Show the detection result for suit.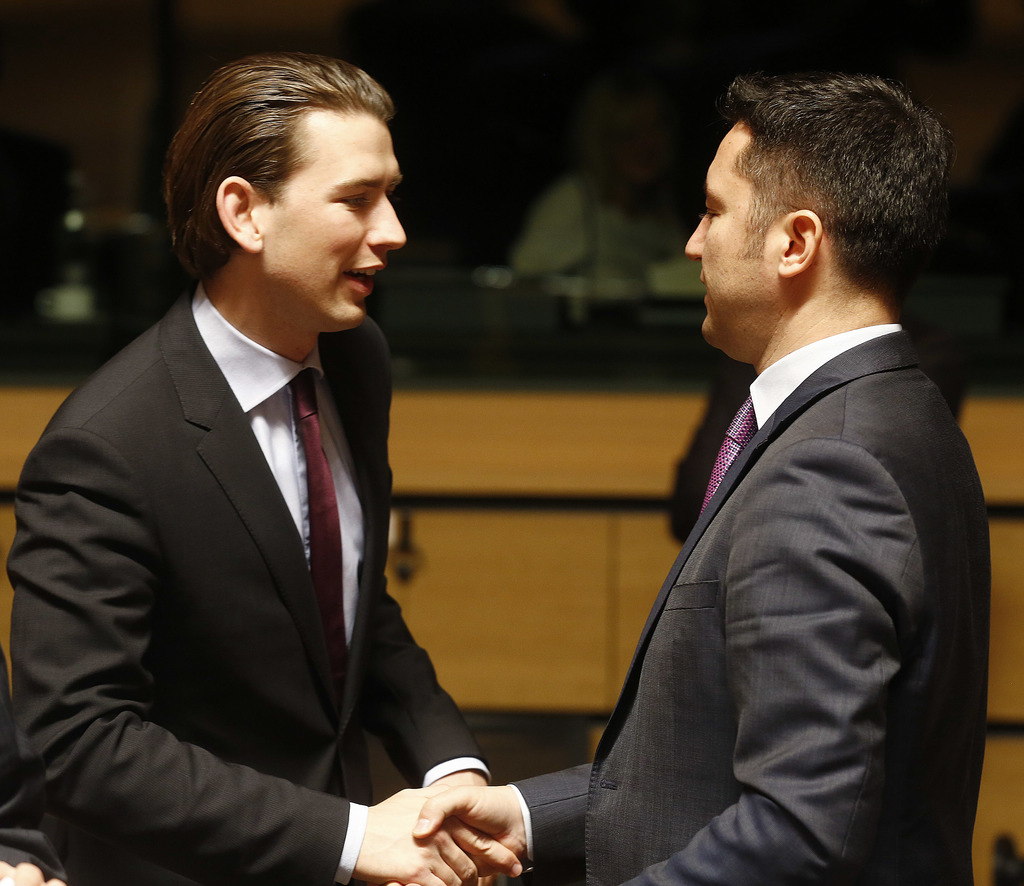
<box>9,278,492,885</box>.
